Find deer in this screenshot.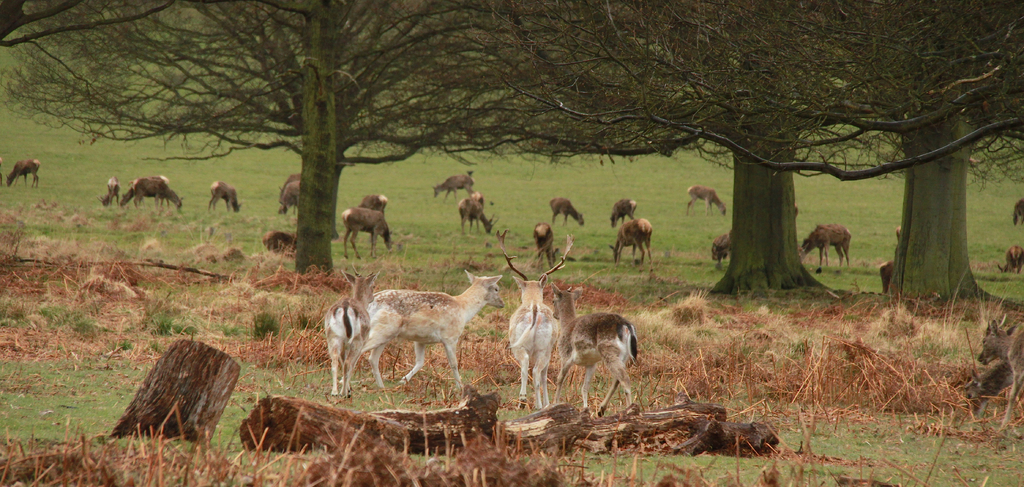
The bounding box for deer is 322, 263, 385, 397.
